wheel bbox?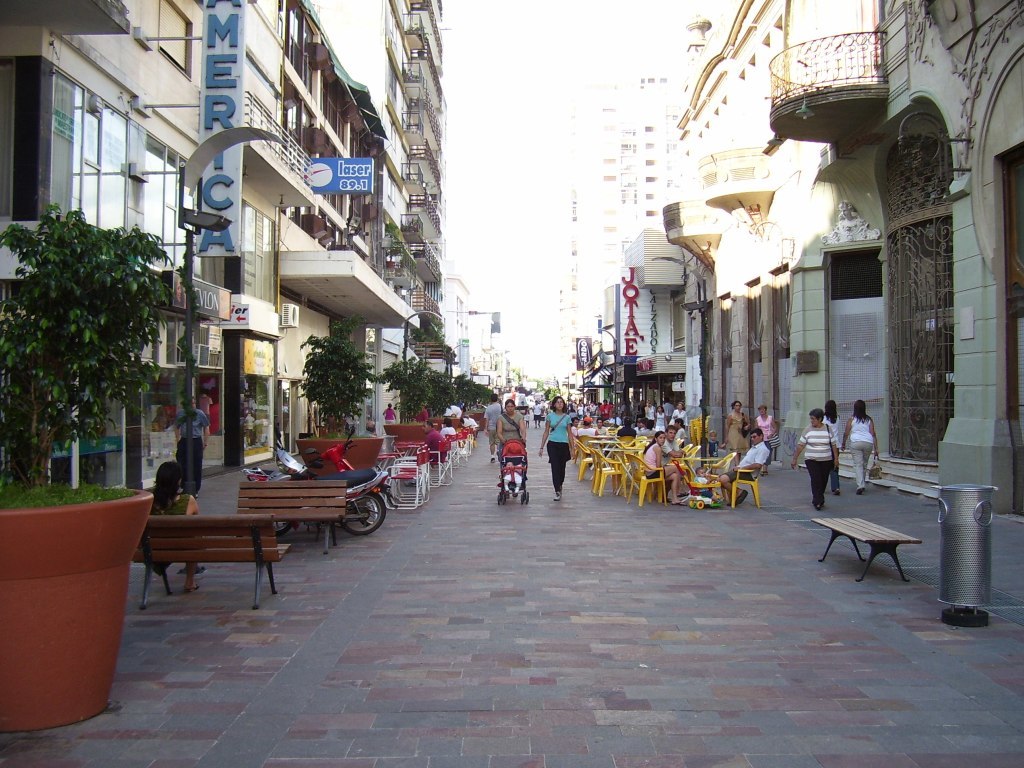
338/492/386/532
